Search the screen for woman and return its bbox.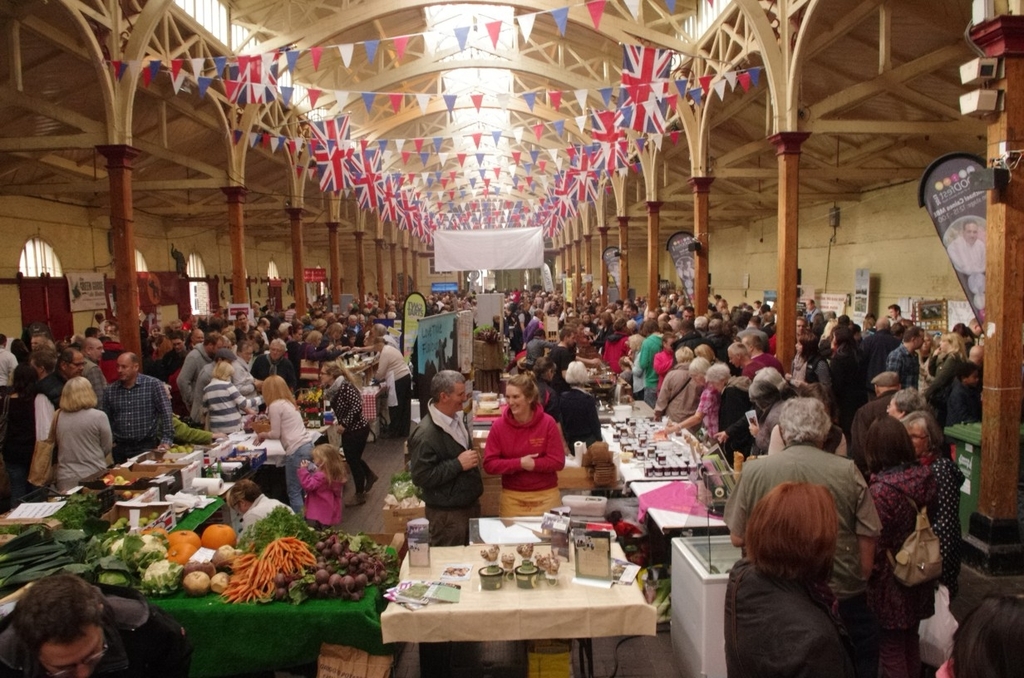
Found: left=49, top=382, right=111, bottom=490.
